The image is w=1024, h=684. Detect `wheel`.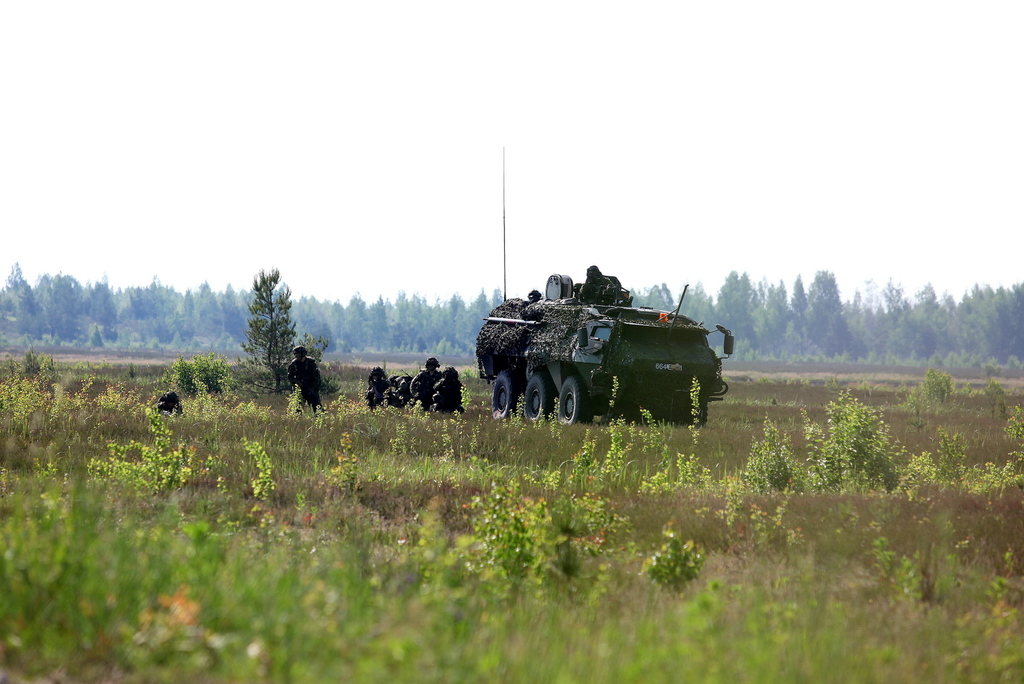
Detection: x1=491 y1=370 x2=520 y2=418.
